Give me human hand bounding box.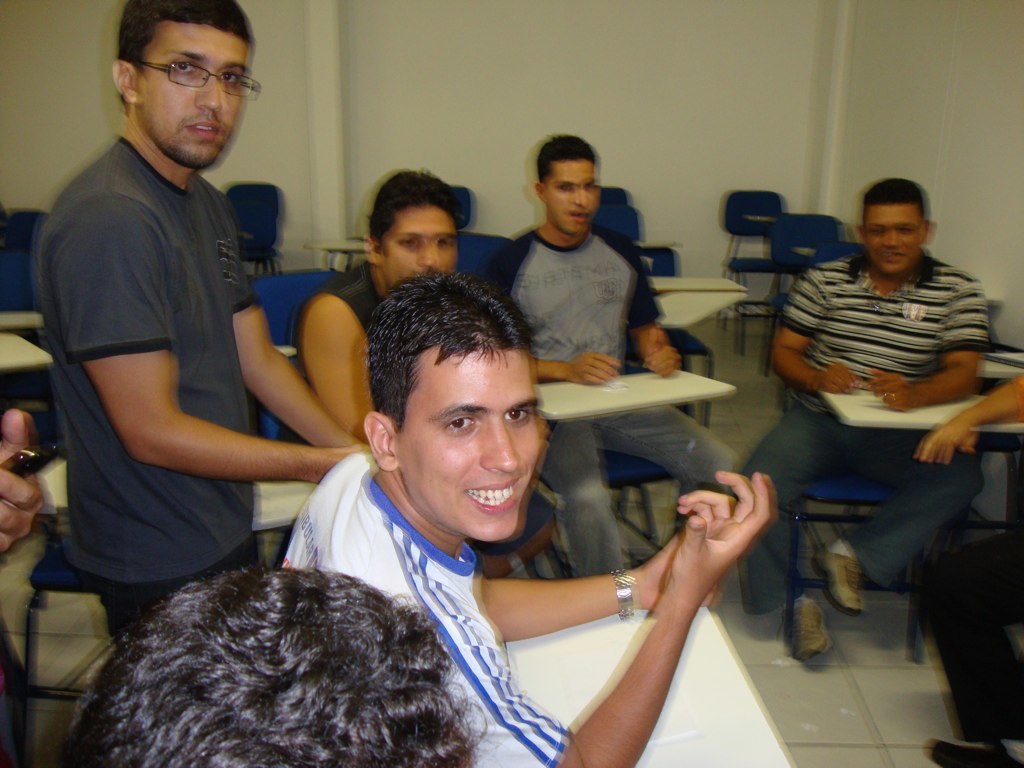
0:409:48:554.
